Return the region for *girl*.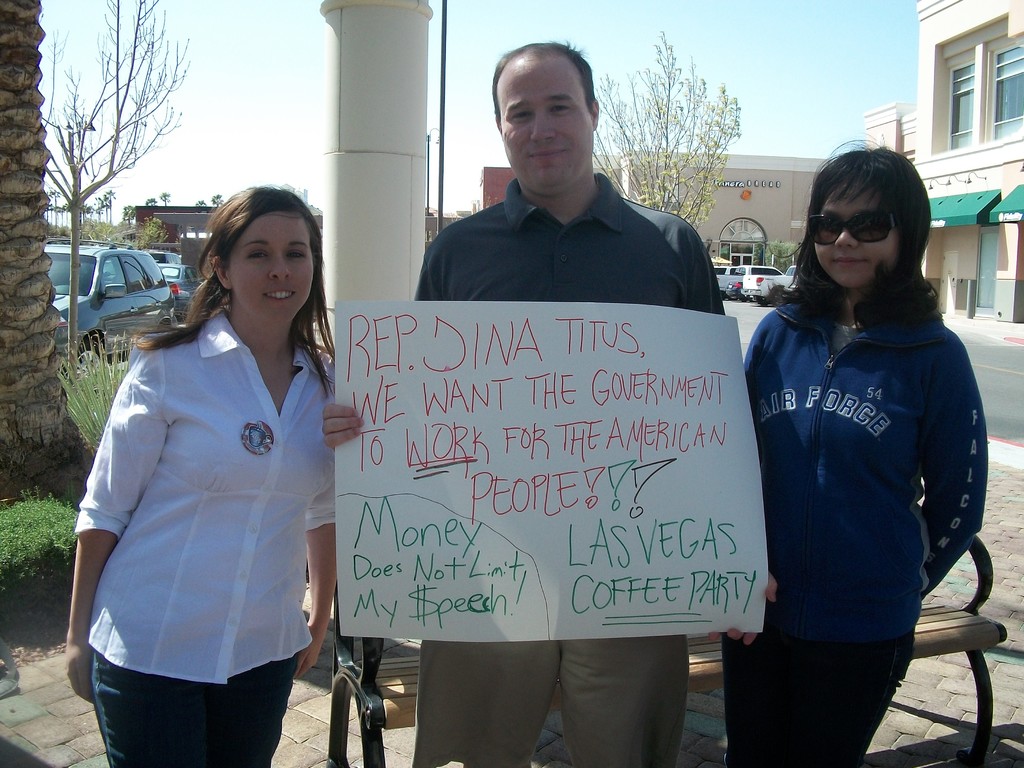
region(737, 124, 985, 760).
